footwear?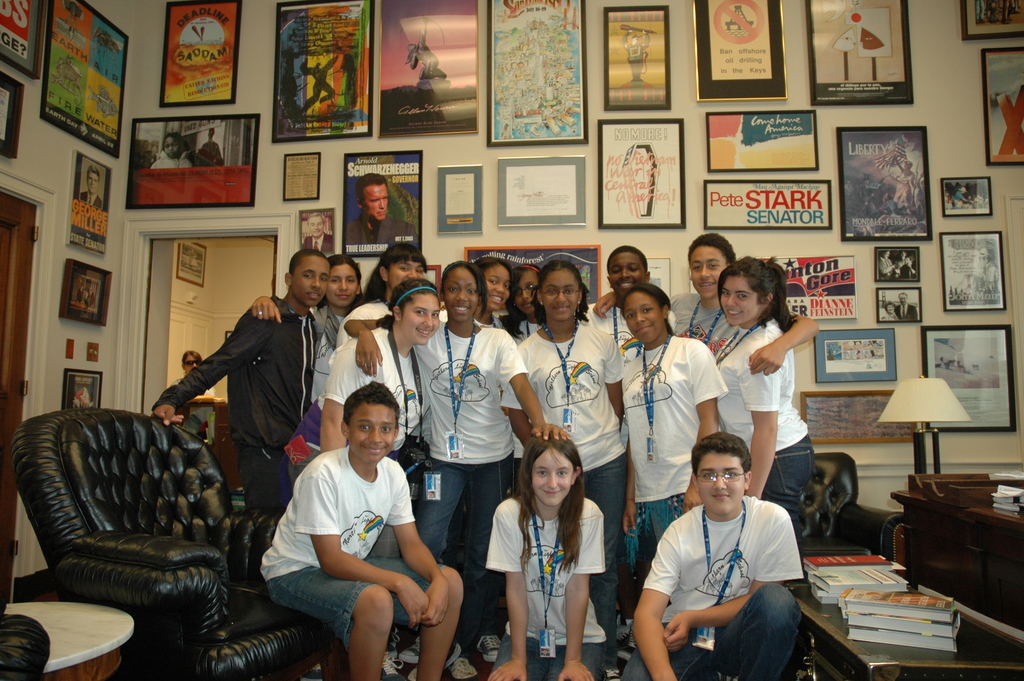
locate(616, 641, 636, 662)
